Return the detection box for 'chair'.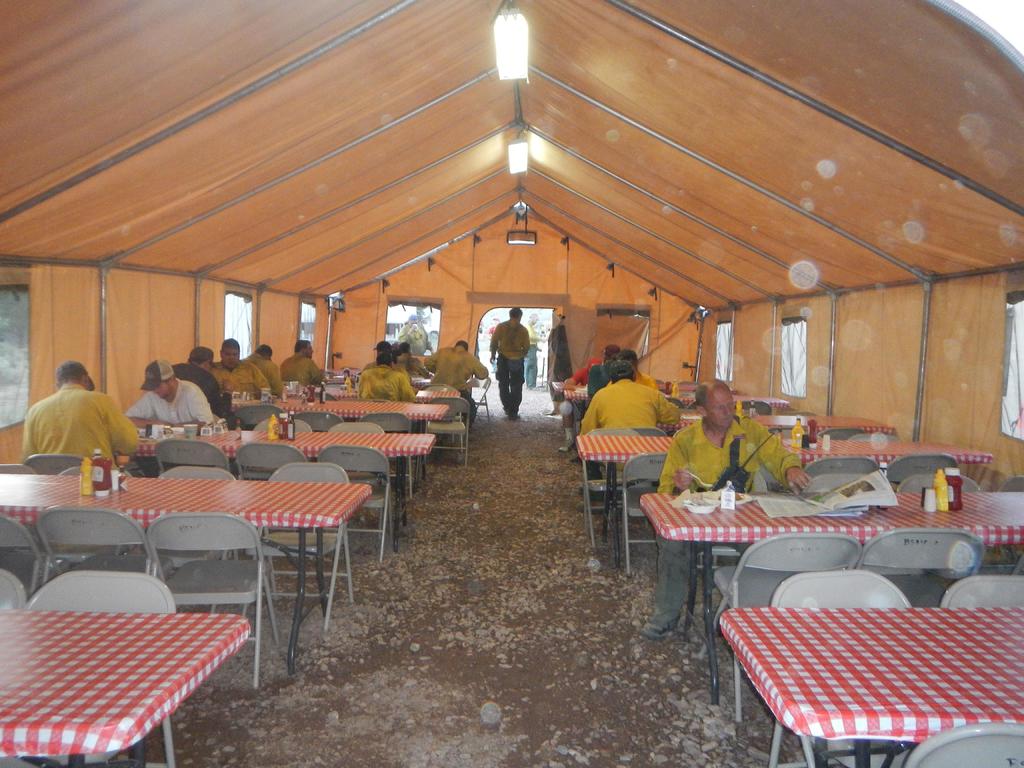
rect(0, 508, 60, 586).
